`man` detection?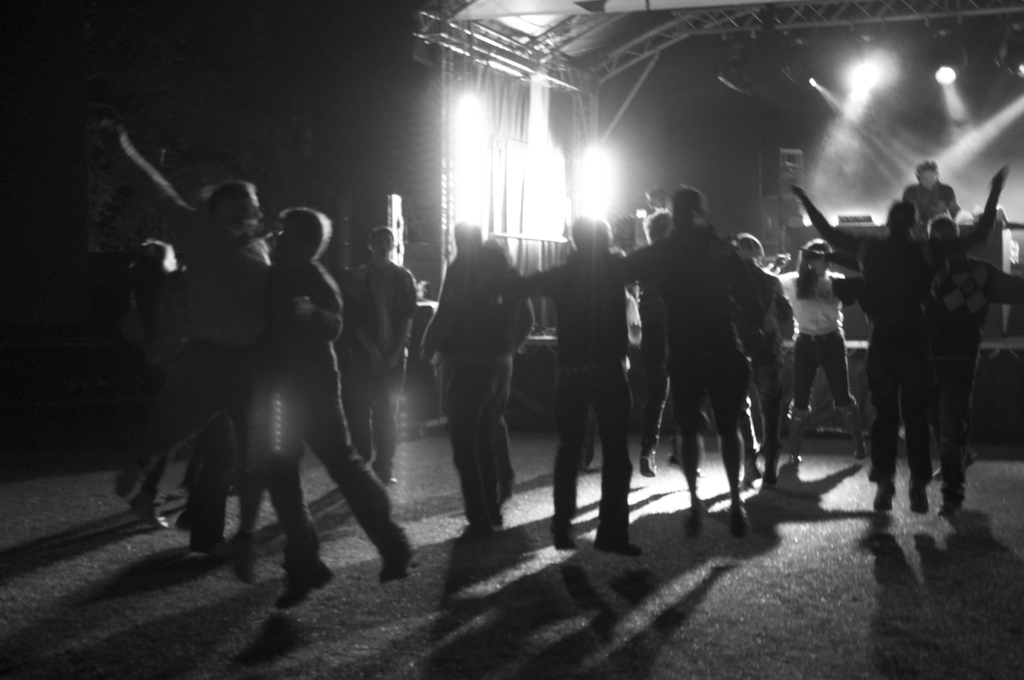
box(413, 213, 537, 544)
